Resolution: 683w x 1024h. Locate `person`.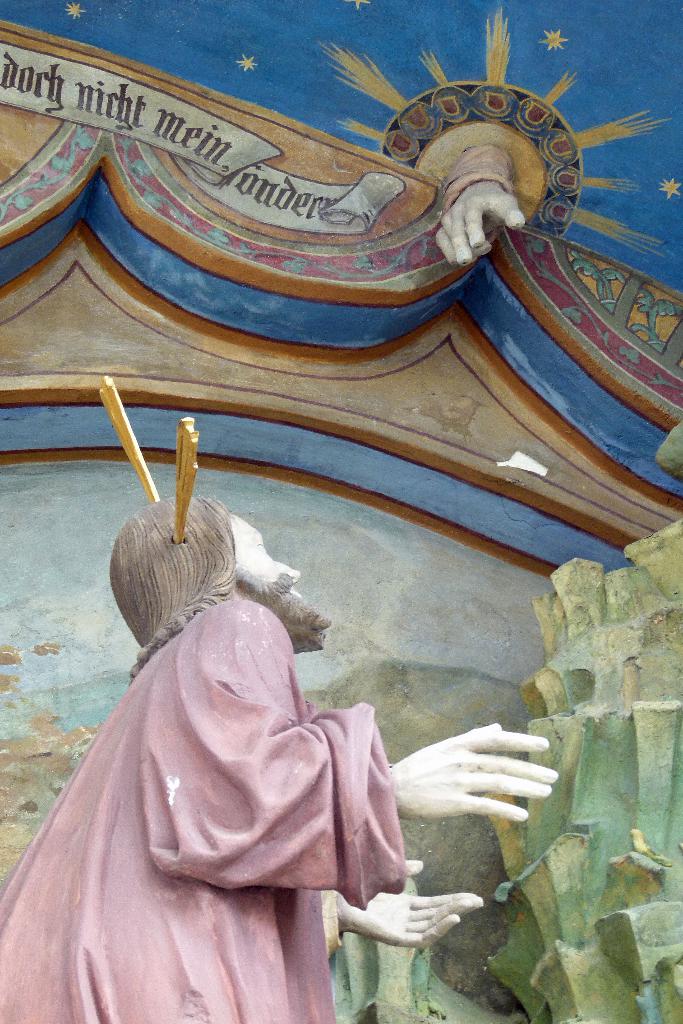
Rect(429, 145, 527, 267).
